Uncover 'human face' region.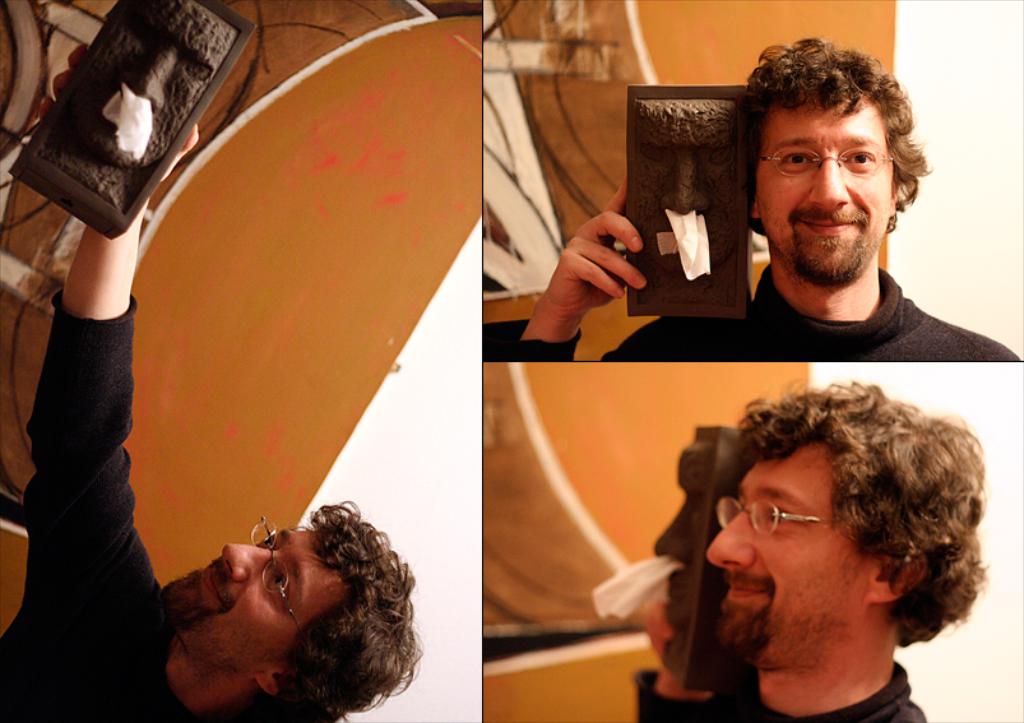
Uncovered: Rect(638, 101, 735, 298).
